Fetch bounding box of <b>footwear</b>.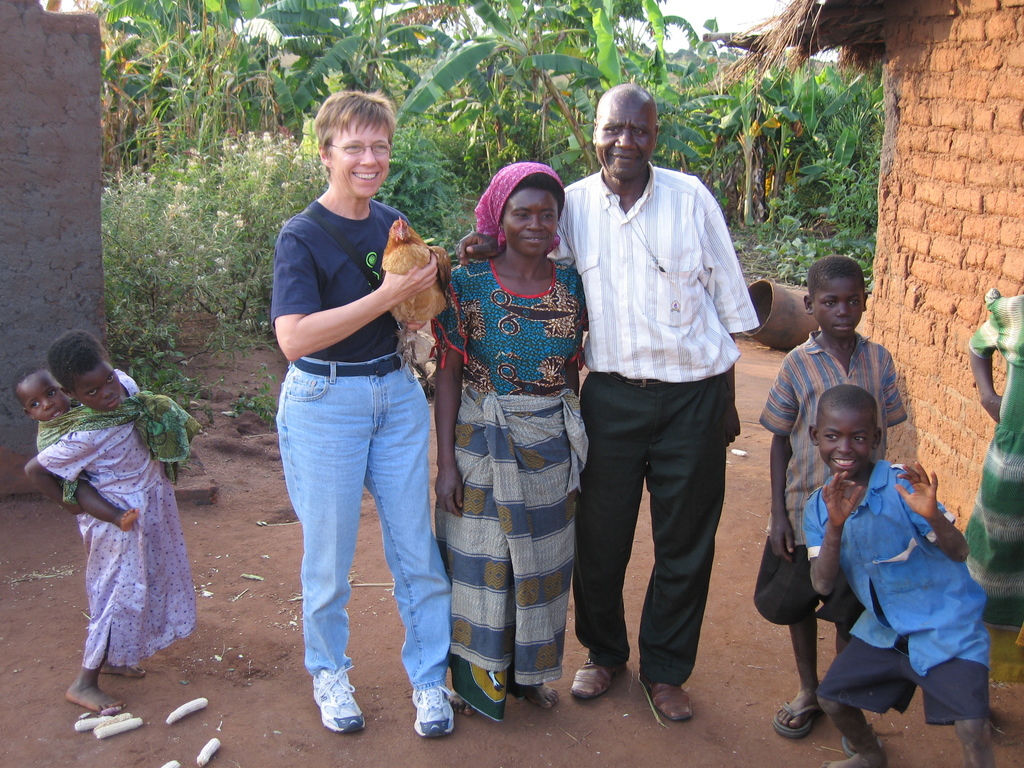
Bbox: left=415, top=681, right=452, bottom=739.
